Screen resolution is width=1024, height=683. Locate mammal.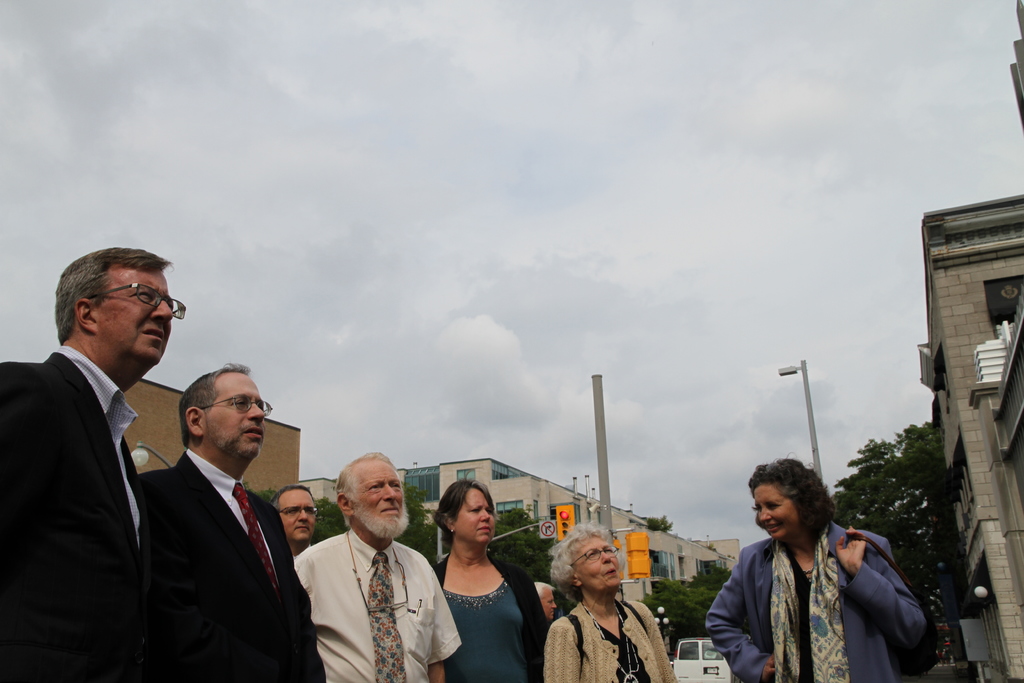
locate(287, 452, 461, 682).
